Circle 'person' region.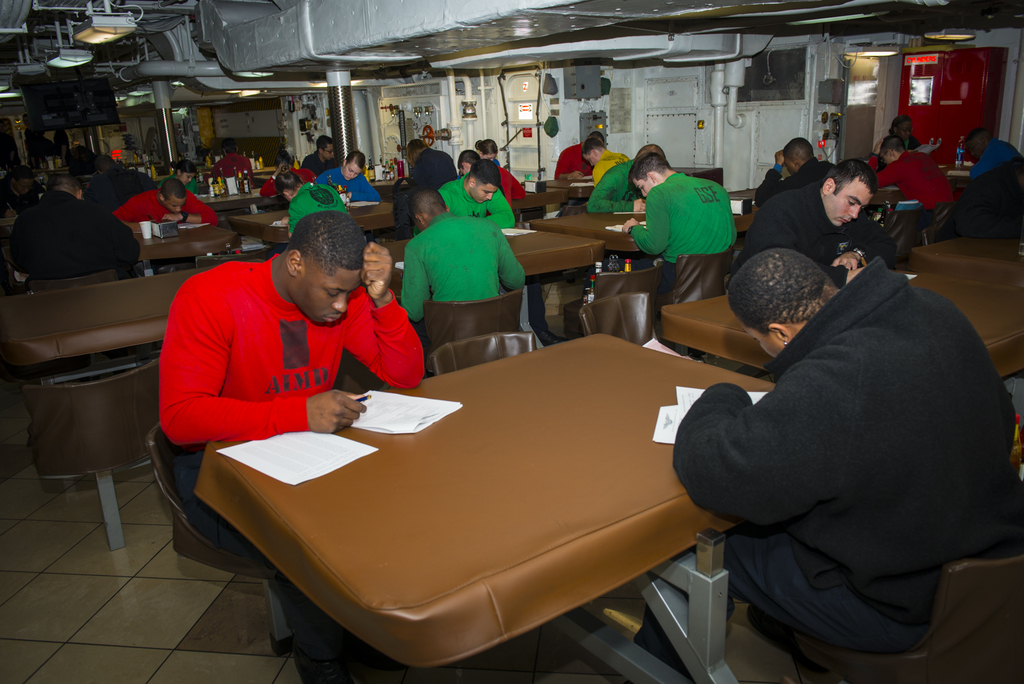
Region: 753:132:836:207.
